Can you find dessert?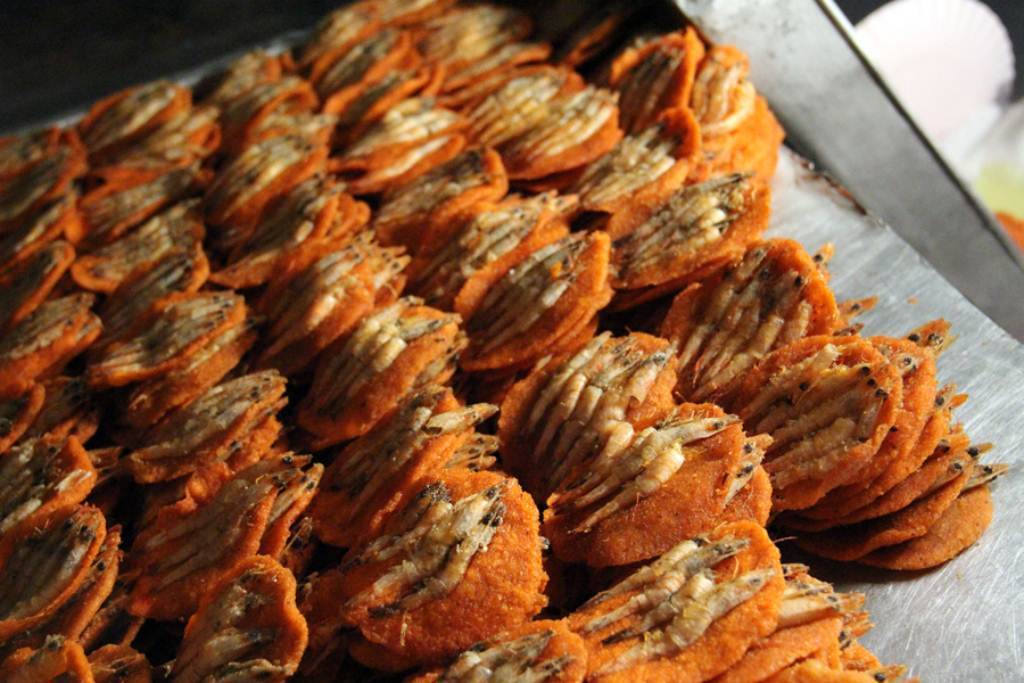
Yes, bounding box: locate(180, 576, 323, 682).
